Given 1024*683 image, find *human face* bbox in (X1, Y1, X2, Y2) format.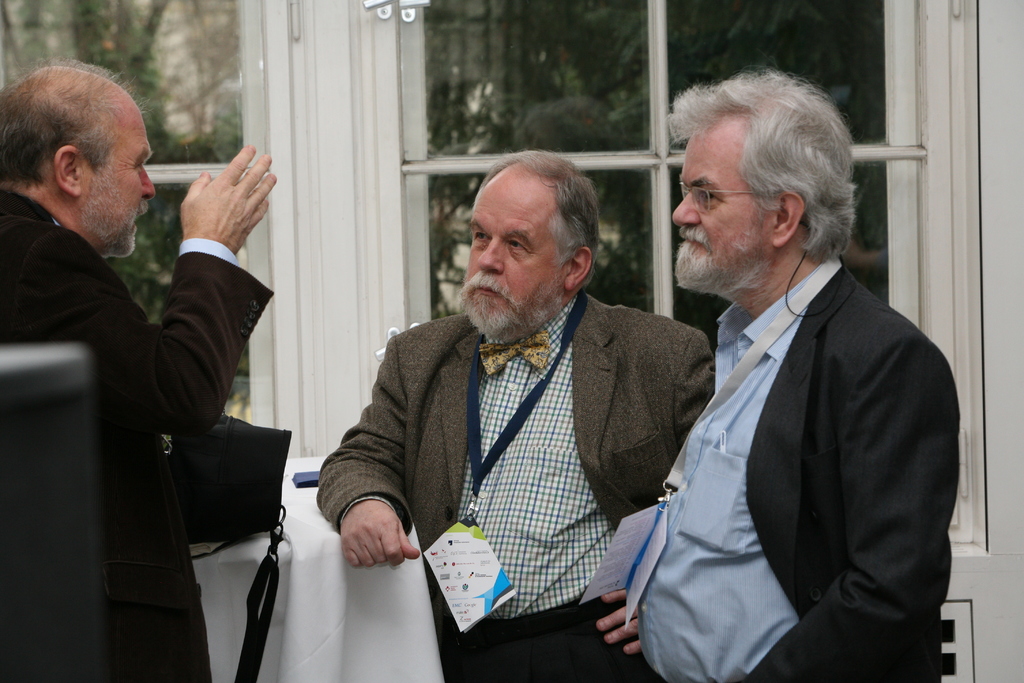
(467, 173, 568, 331).
